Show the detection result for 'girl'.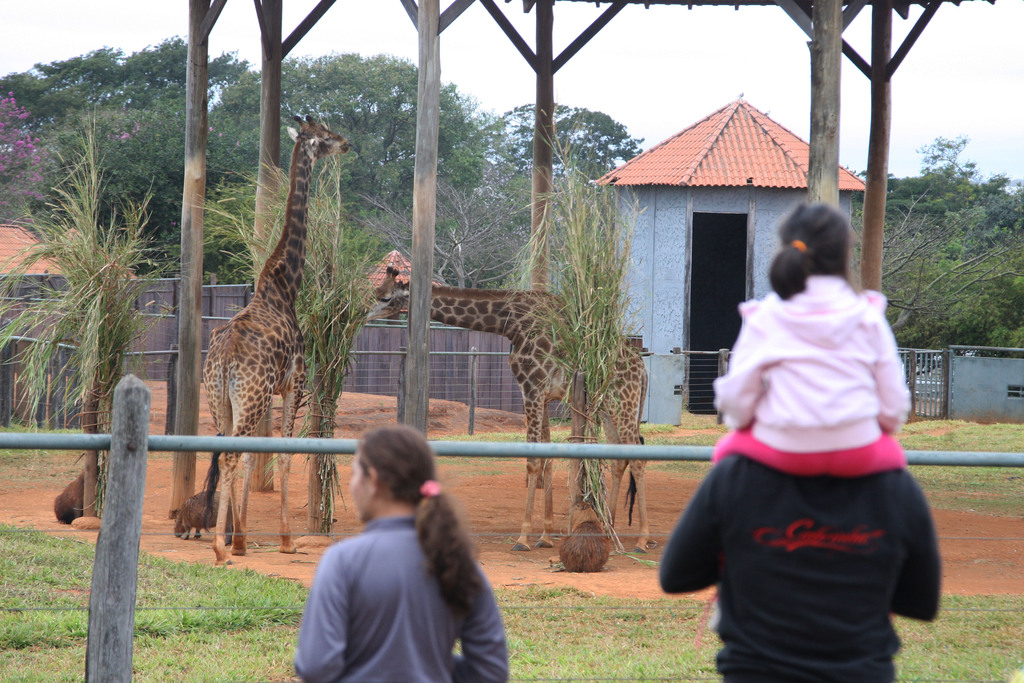
(x1=706, y1=200, x2=915, y2=481).
